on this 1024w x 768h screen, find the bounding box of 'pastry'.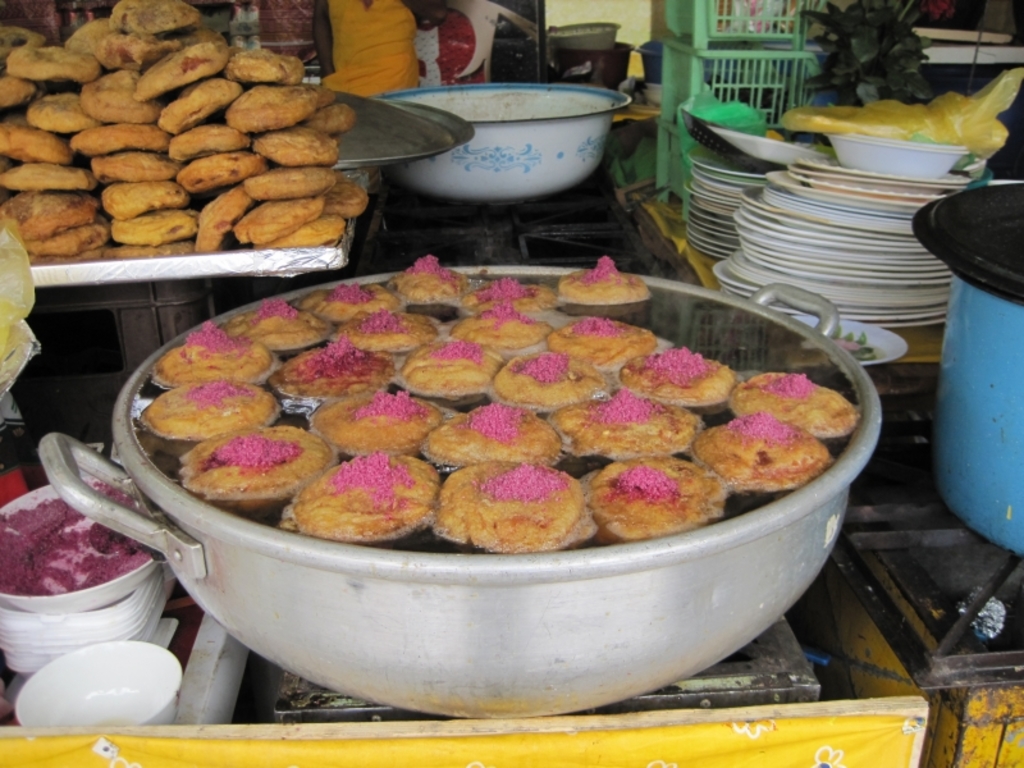
Bounding box: box=[544, 311, 672, 366].
